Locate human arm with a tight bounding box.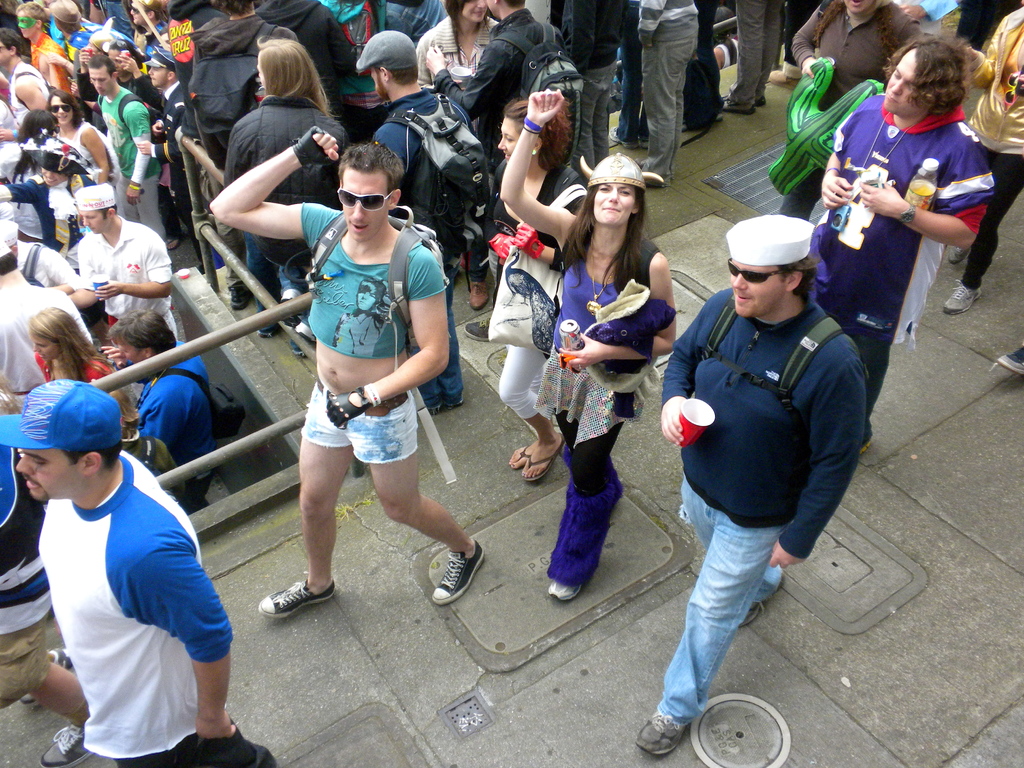
box=[21, 74, 57, 123].
